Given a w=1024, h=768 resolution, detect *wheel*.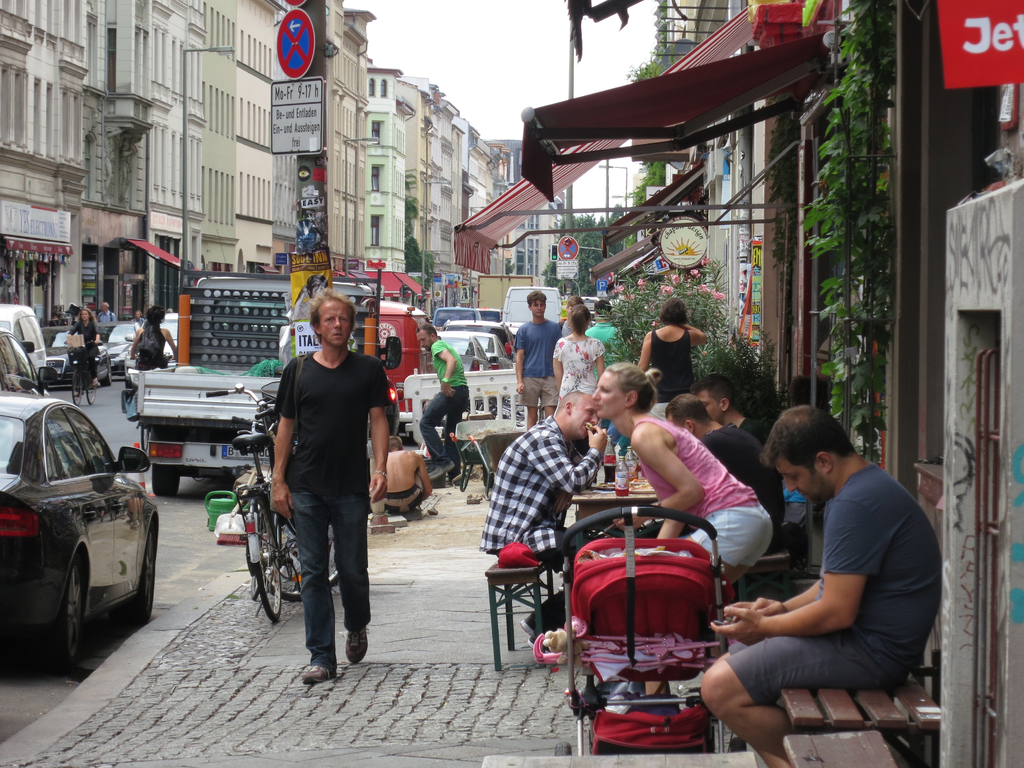
rect(100, 362, 111, 385).
